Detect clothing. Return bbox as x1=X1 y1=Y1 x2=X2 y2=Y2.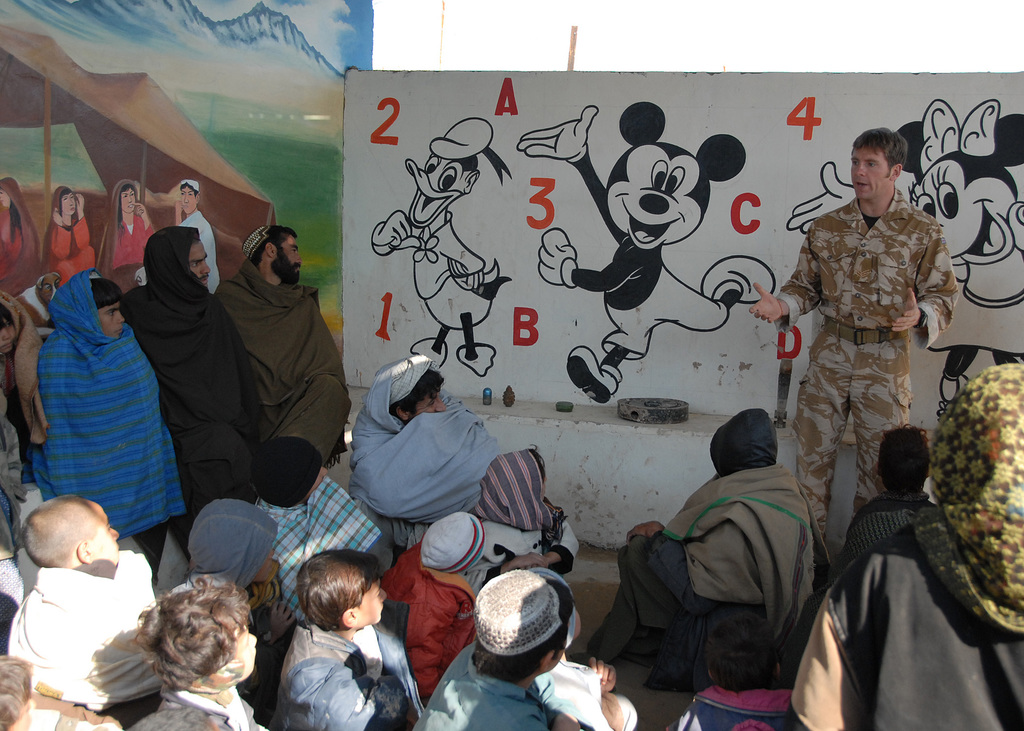
x1=852 y1=489 x2=938 y2=560.
